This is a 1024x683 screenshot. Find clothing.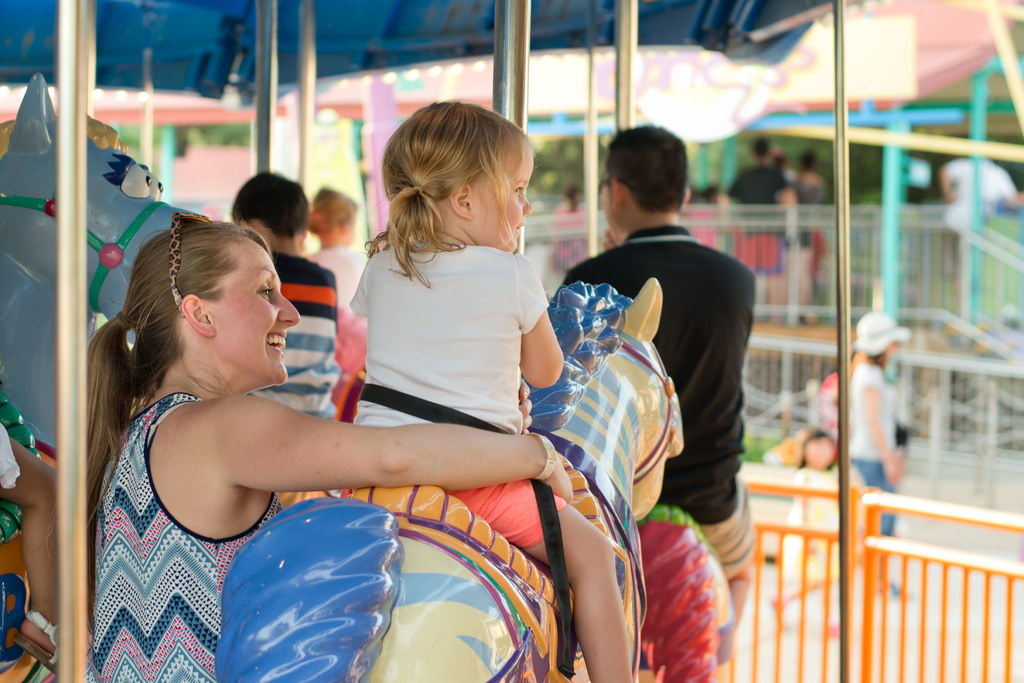
Bounding box: <bbox>272, 253, 340, 422</bbox>.
